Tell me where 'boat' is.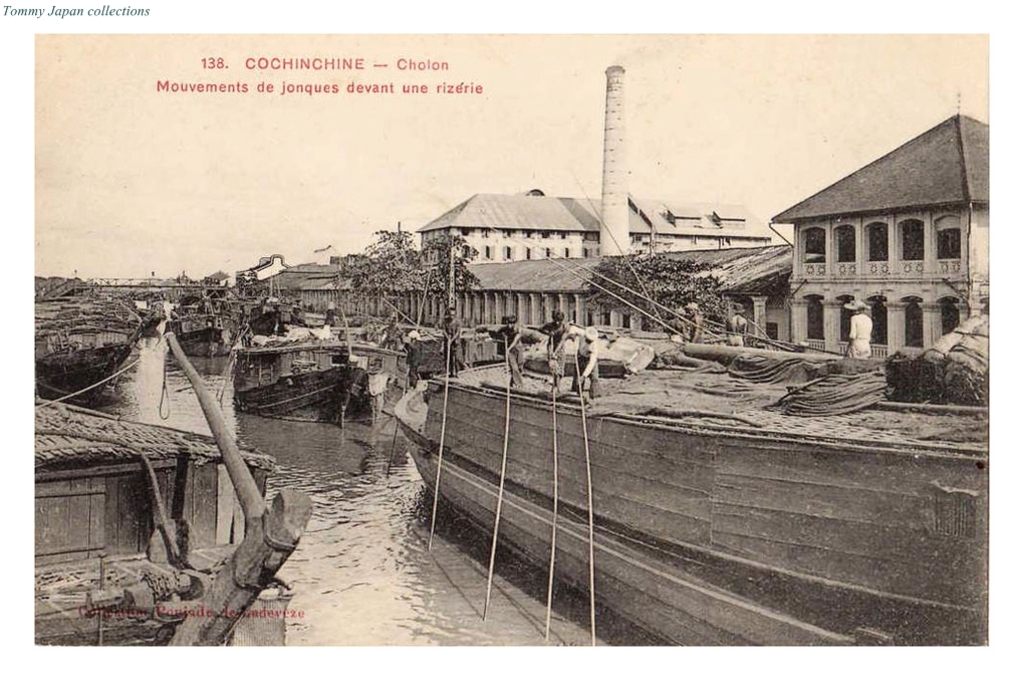
'boat' is at [x1=172, y1=281, x2=239, y2=356].
